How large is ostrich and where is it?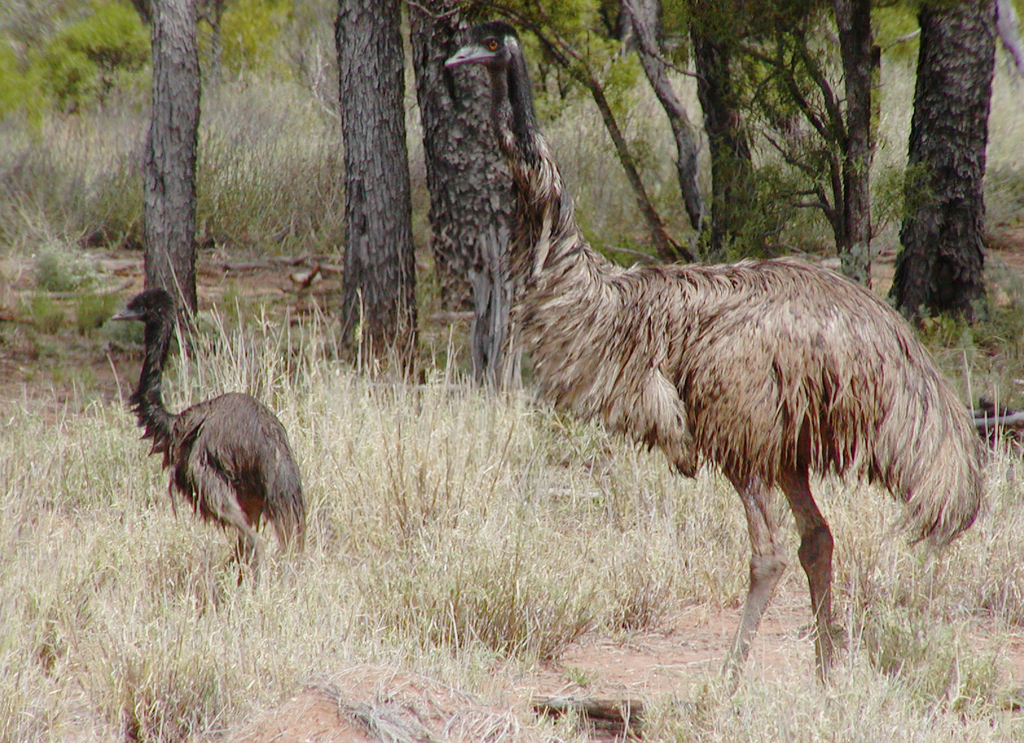
Bounding box: rect(101, 281, 314, 593).
